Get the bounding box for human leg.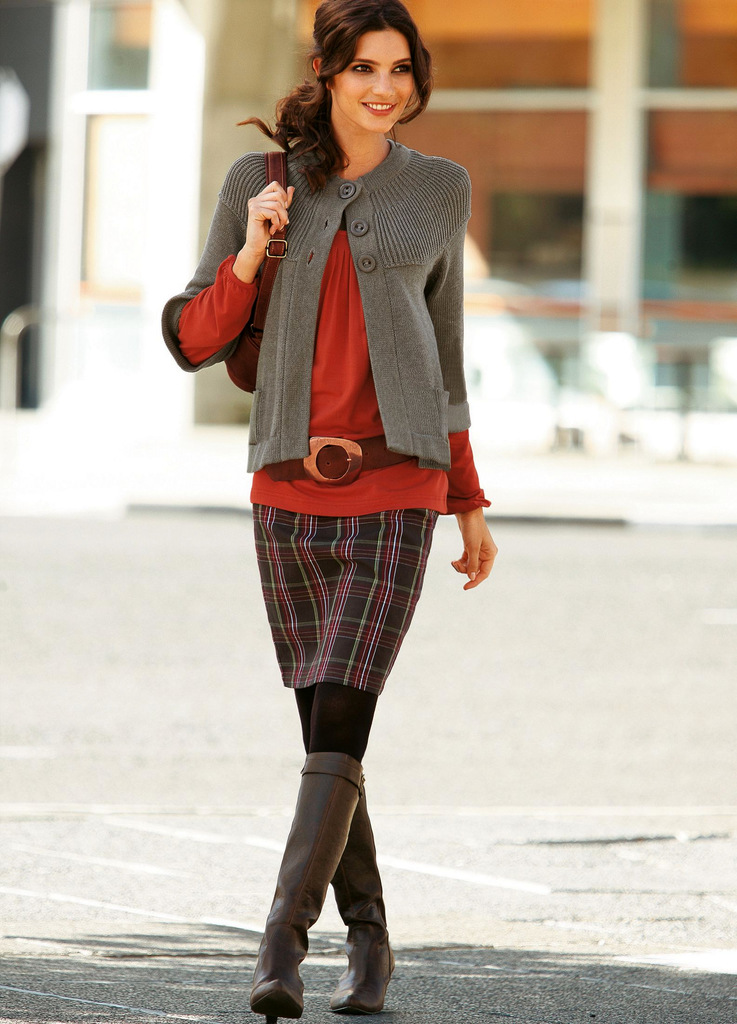
left=253, top=557, right=431, bottom=1015.
